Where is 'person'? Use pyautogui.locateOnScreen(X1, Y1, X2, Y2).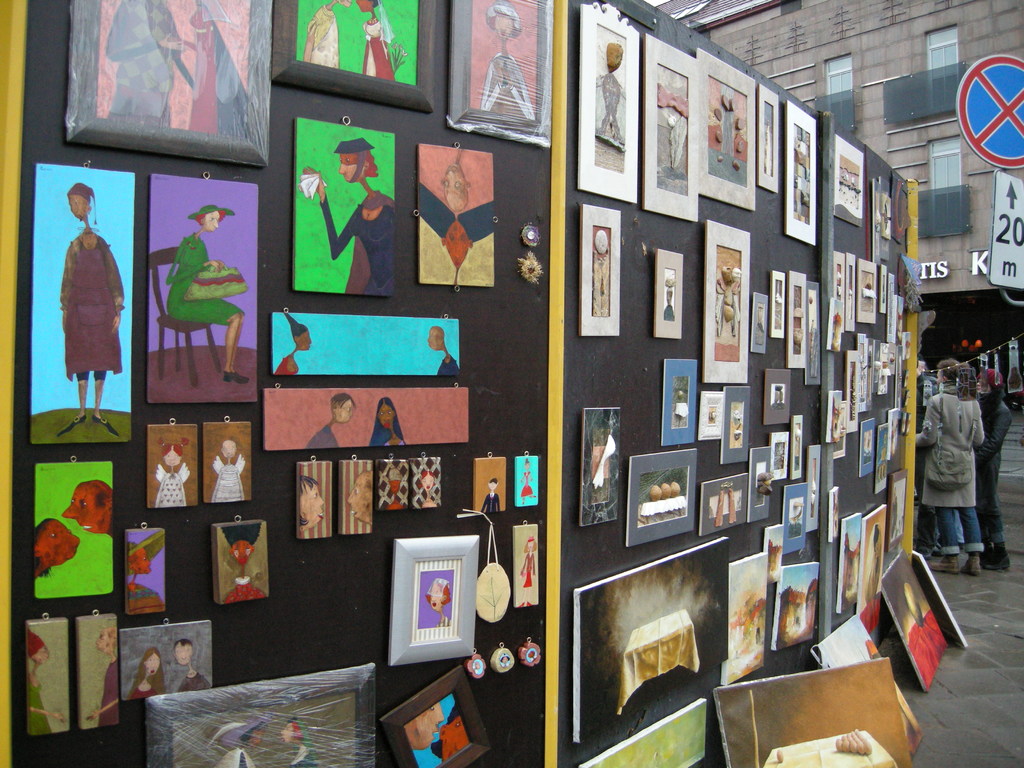
pyautogui.locateOnScreen(516, 535, 538, 609).
